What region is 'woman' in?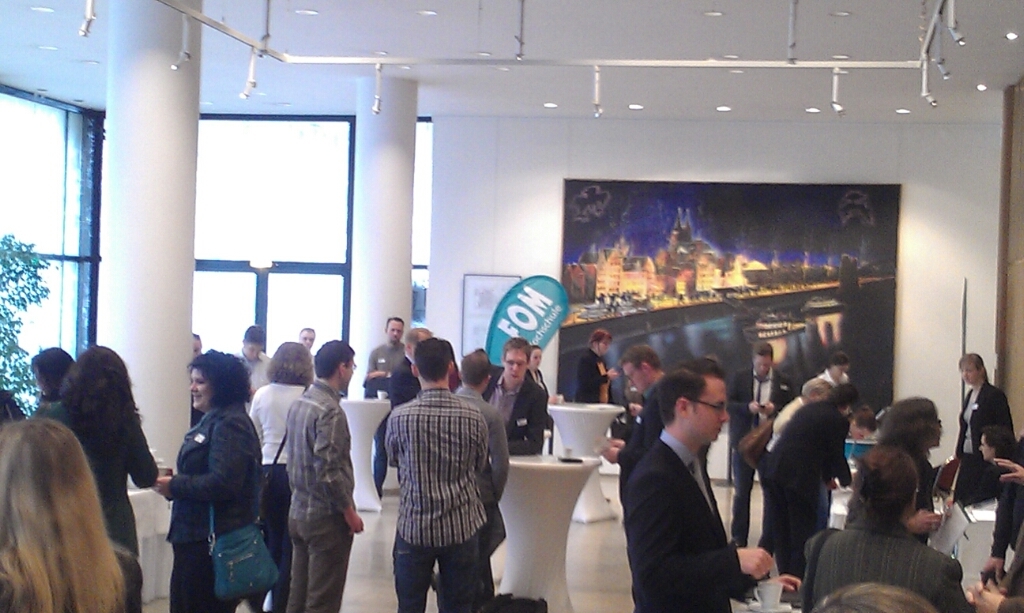
<box>0,416,142,612</box>.
